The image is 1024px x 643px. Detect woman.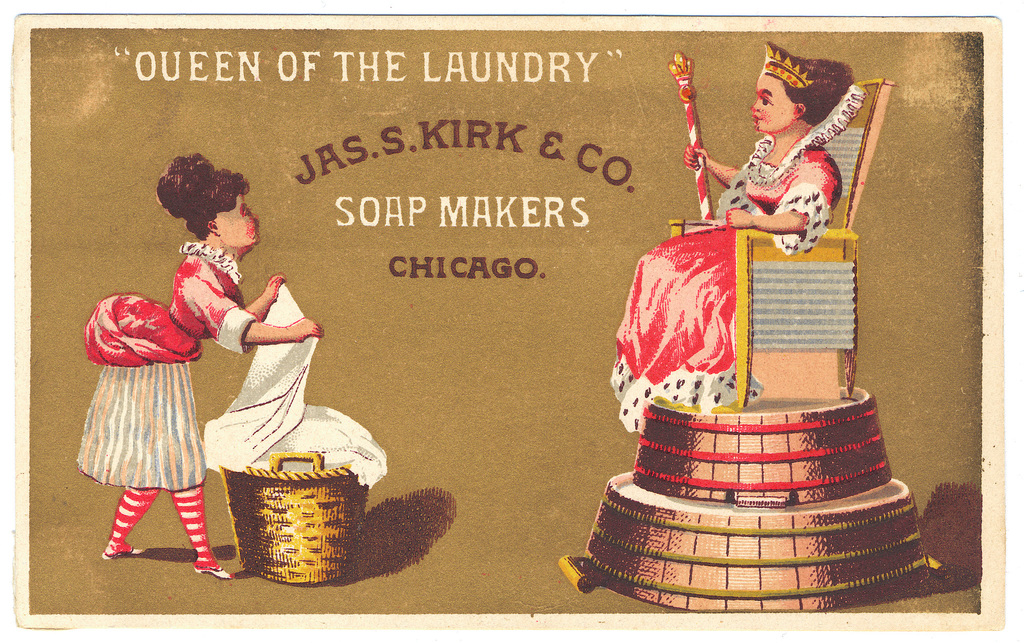
Detection: box=[88, 172, 312, 565].
